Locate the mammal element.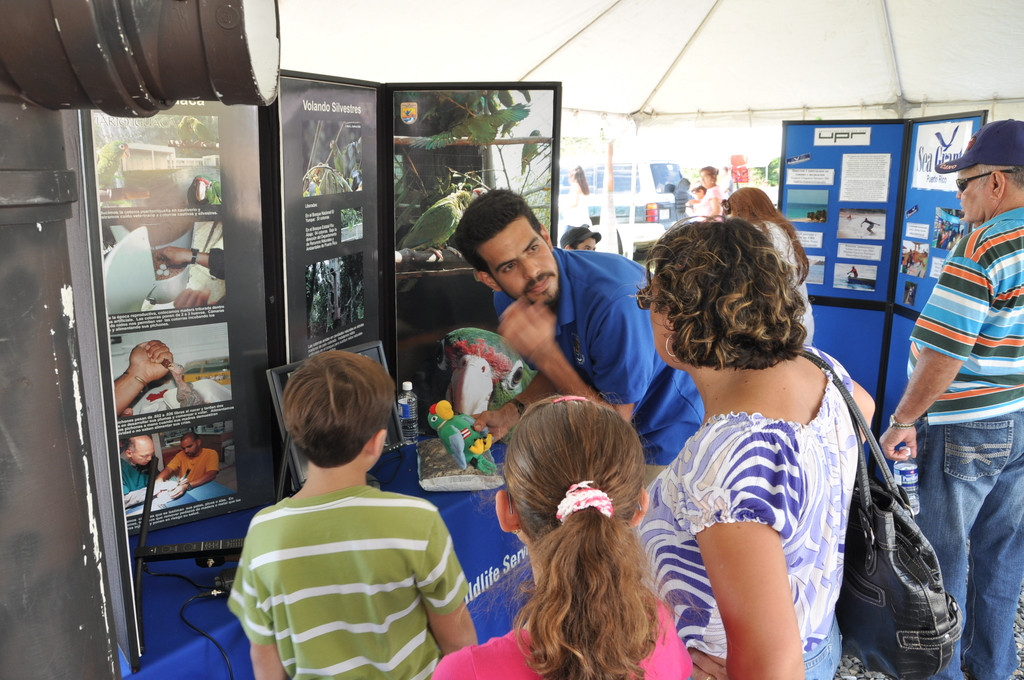
Element bbox: <bbox>685, 182, 703, 206</bbox>.
